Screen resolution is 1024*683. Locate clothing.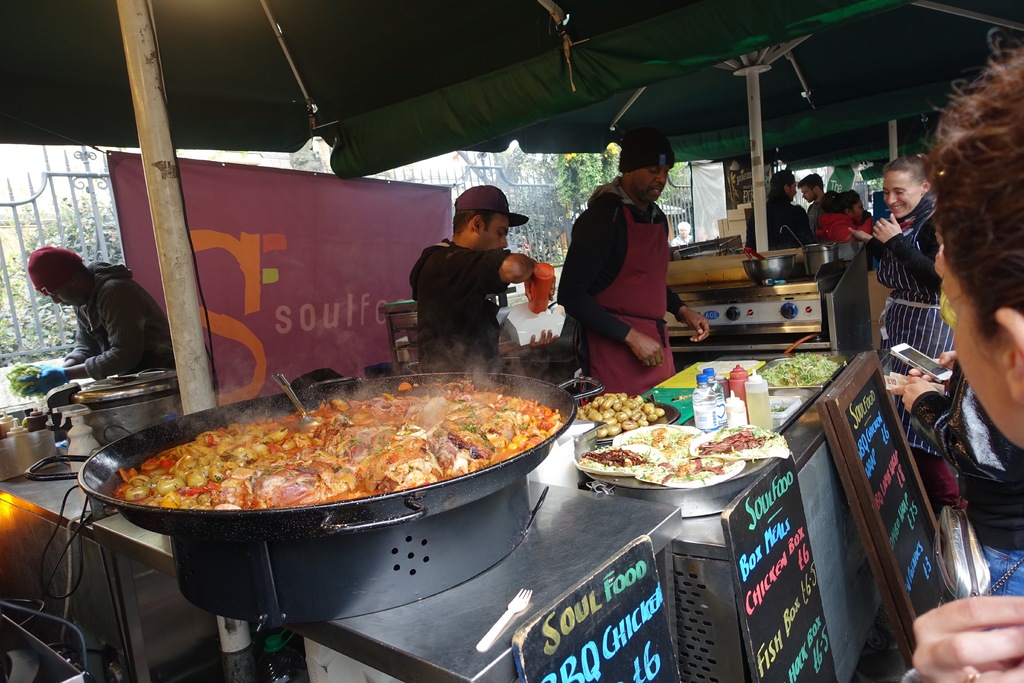
left=907, top=339, right=1023, bottom=603.
